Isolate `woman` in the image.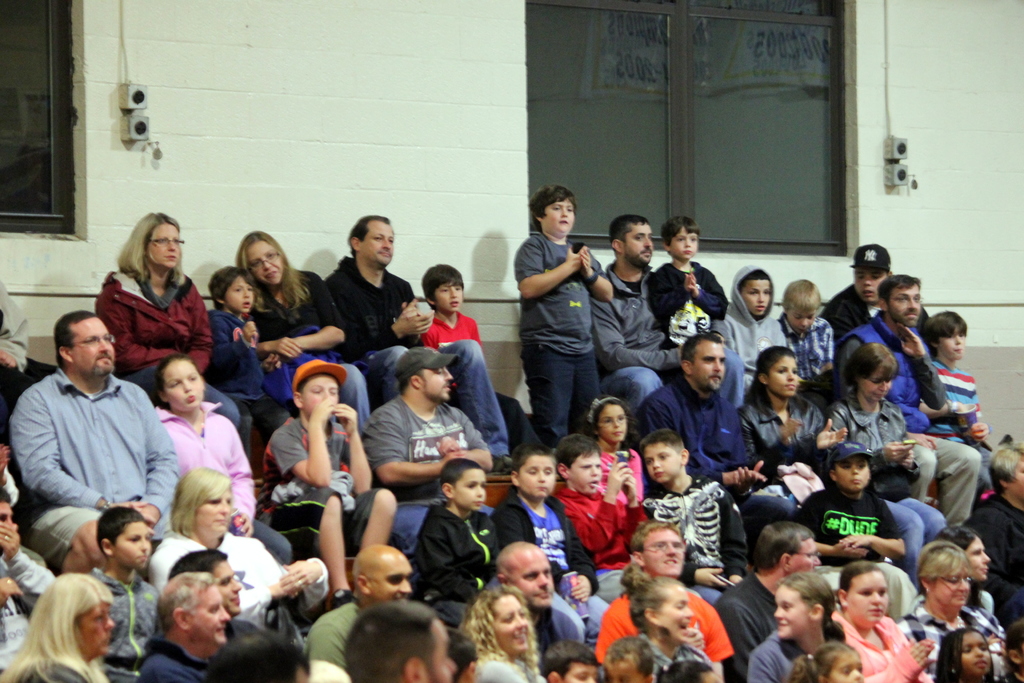
Isolated region: locate(228, 224, 344, 409).
